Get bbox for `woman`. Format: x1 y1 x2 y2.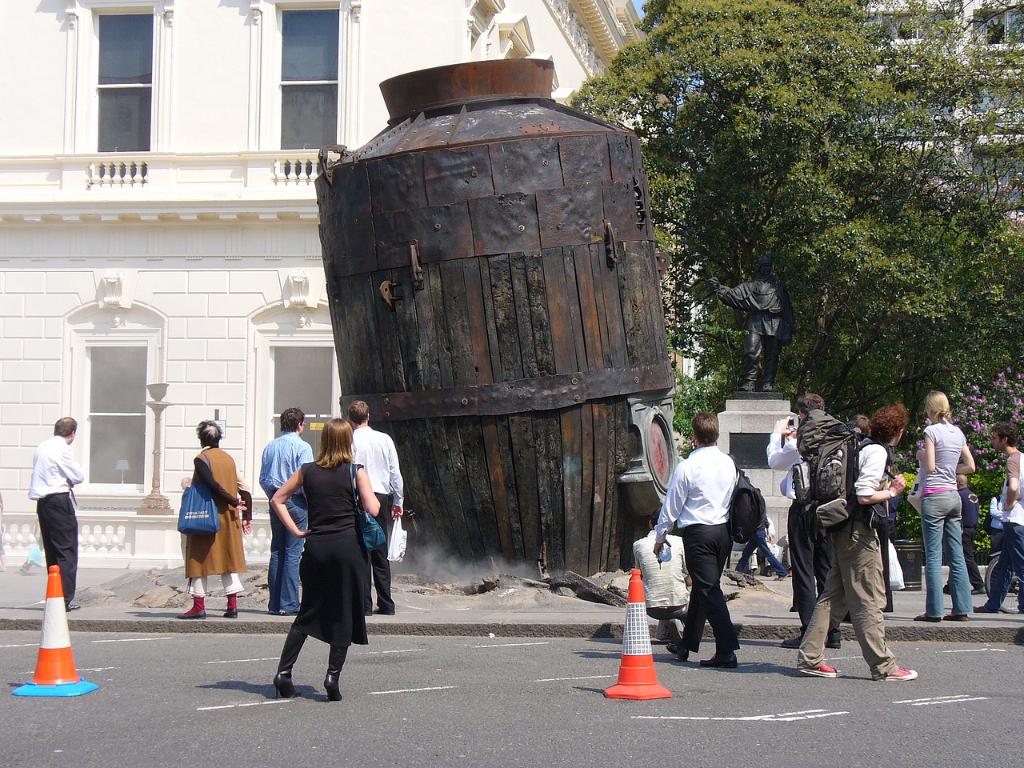
264 411 390 700.
